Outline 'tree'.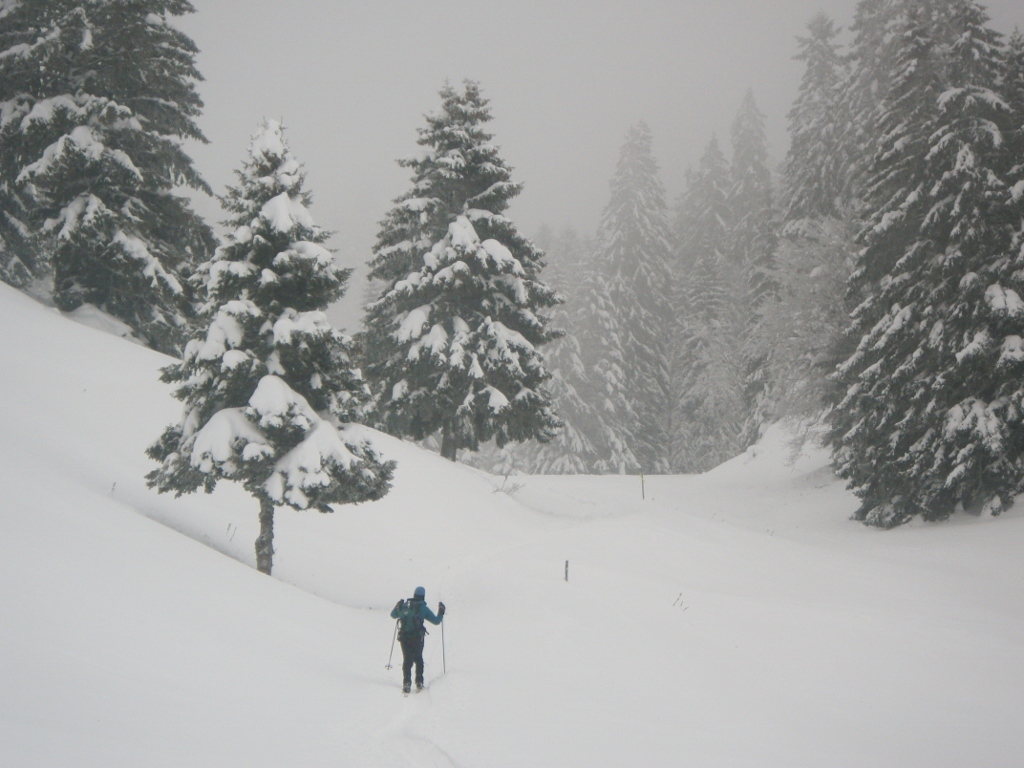
Outline: (left=142, top=119, right=393, bottom=574).
